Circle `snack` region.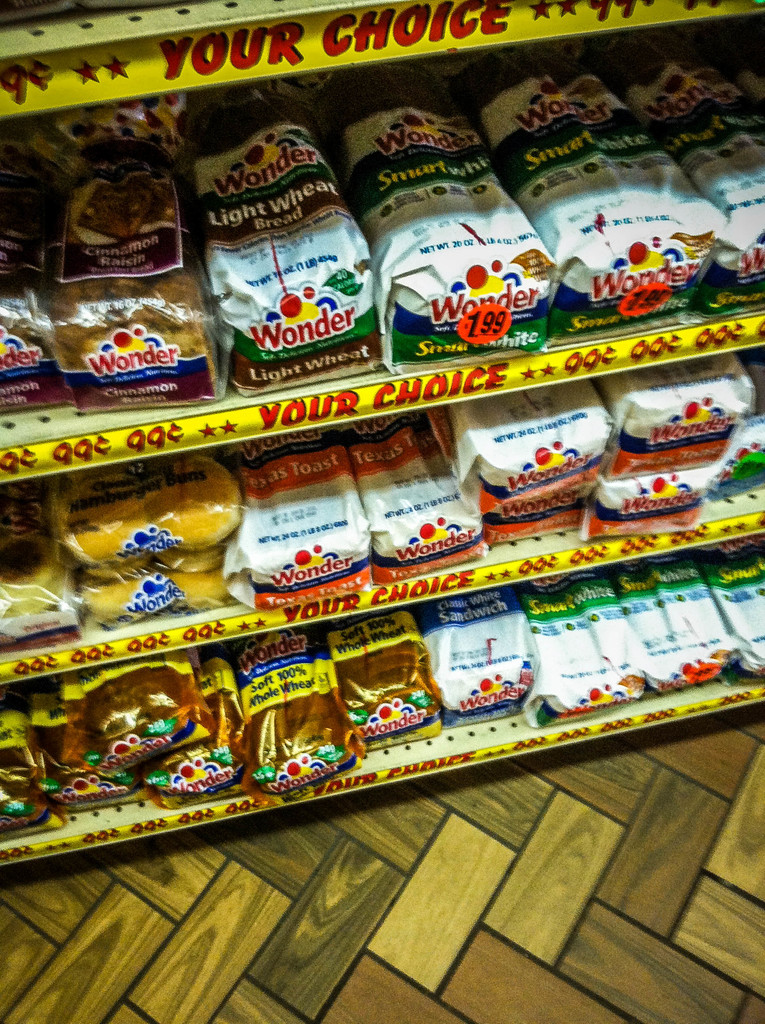
Region: pyautogui.locateOnScreen(153, 651, 249, 798).
